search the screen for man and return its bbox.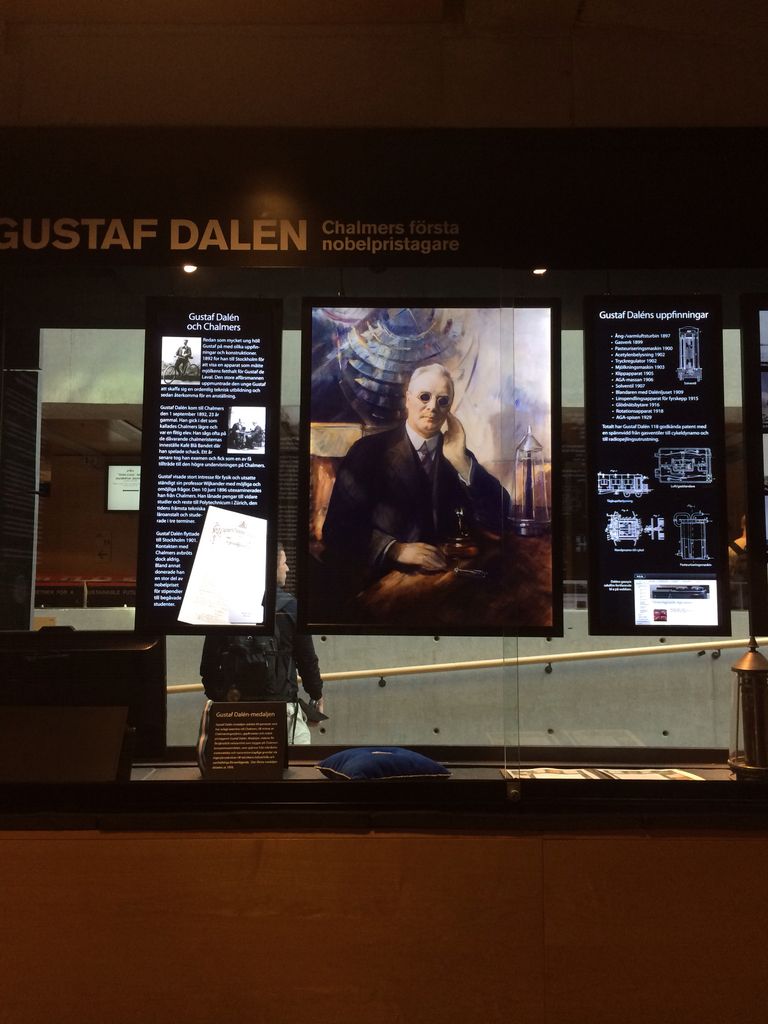
Found: {"left": 332, "top": 367, "right": 522, "bottom": 606}.
